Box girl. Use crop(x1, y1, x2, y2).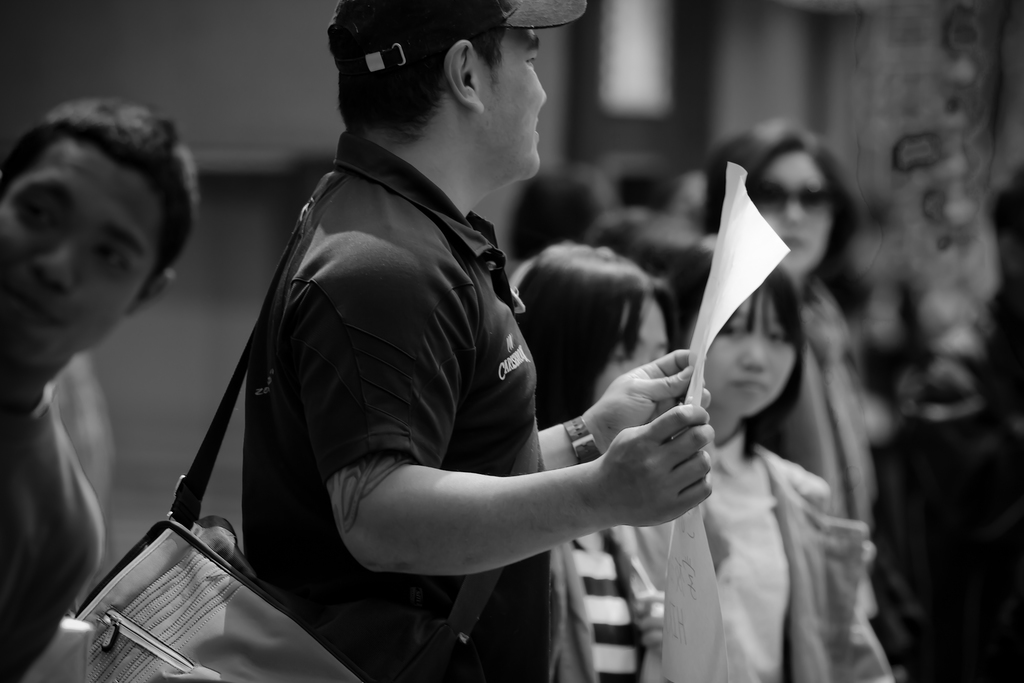
crop(690, 107, 900, 682).
